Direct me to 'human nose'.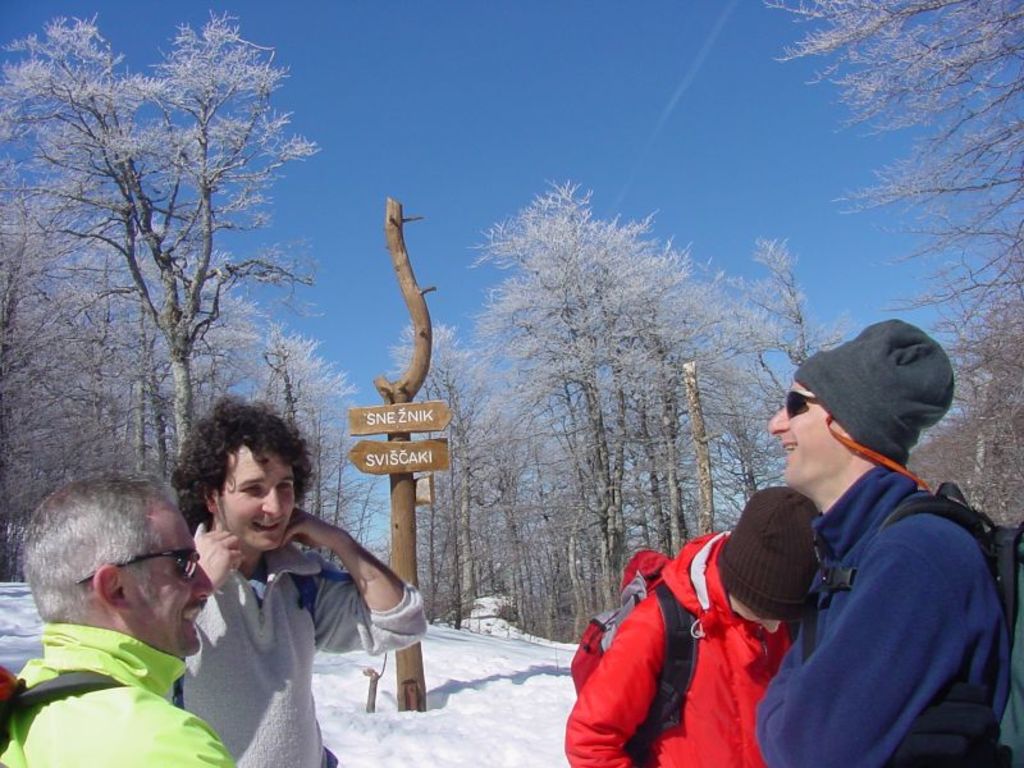
Direction: select_region(257, 488, 289, 521).
